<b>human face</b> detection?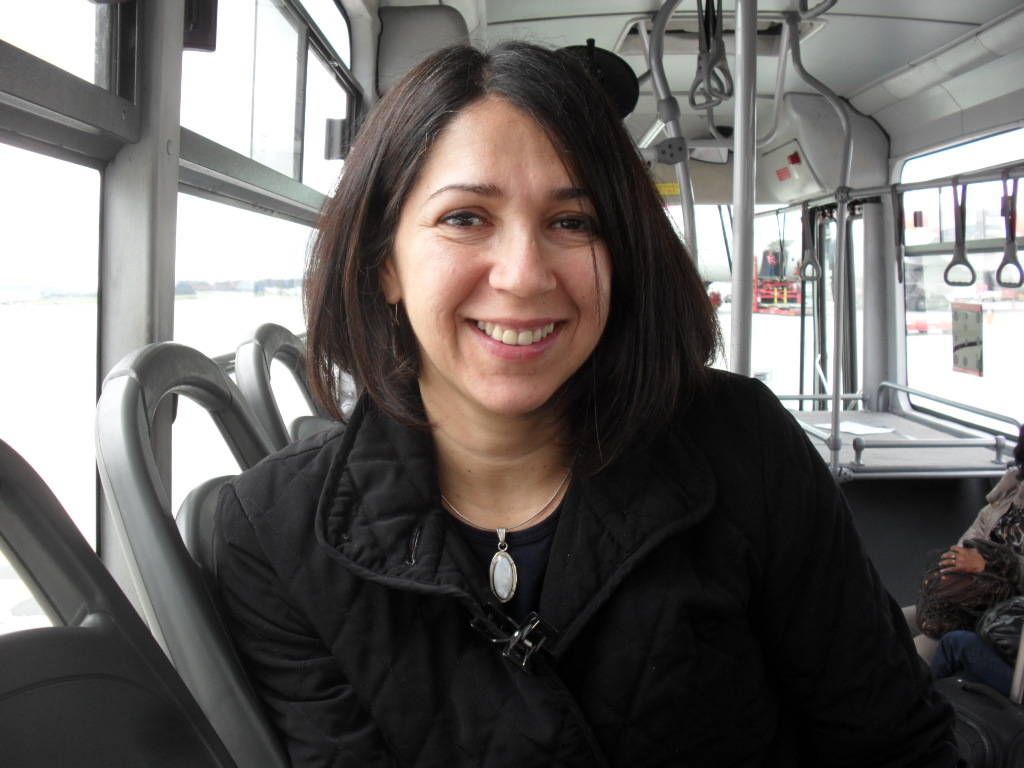
left=391, top=93, right=611, bottom=411
